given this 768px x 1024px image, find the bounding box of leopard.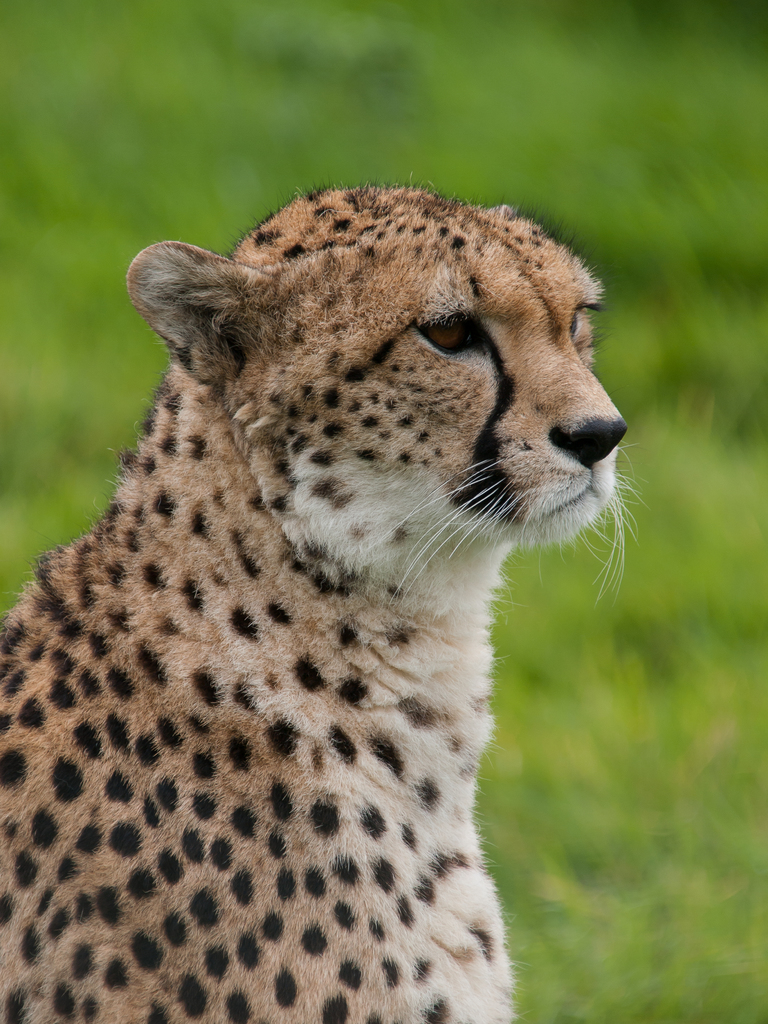
rect(0, 169, 650, 1023).
